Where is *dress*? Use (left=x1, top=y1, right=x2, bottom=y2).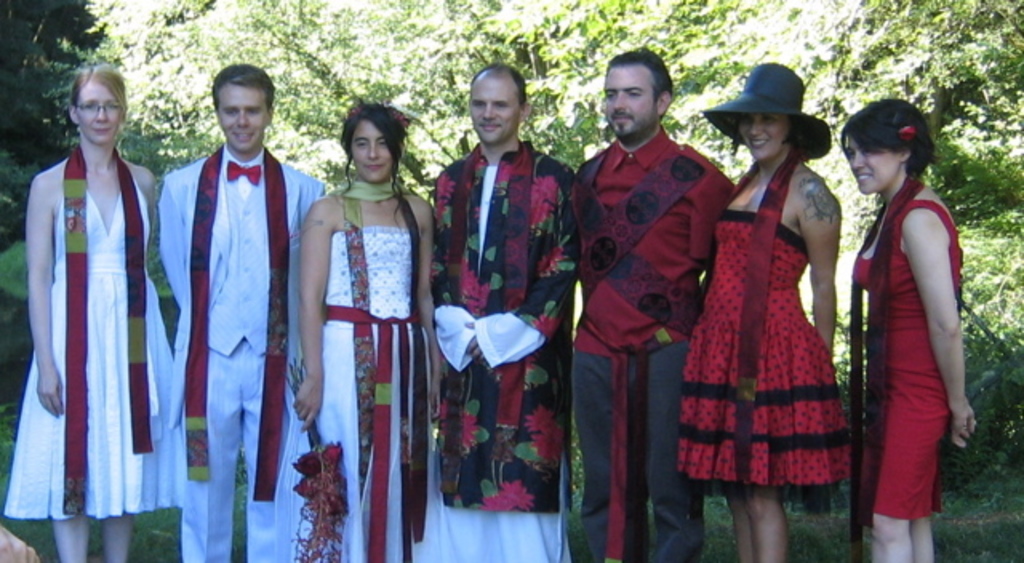
(left=6, top=152, right=189, bottom=523).
